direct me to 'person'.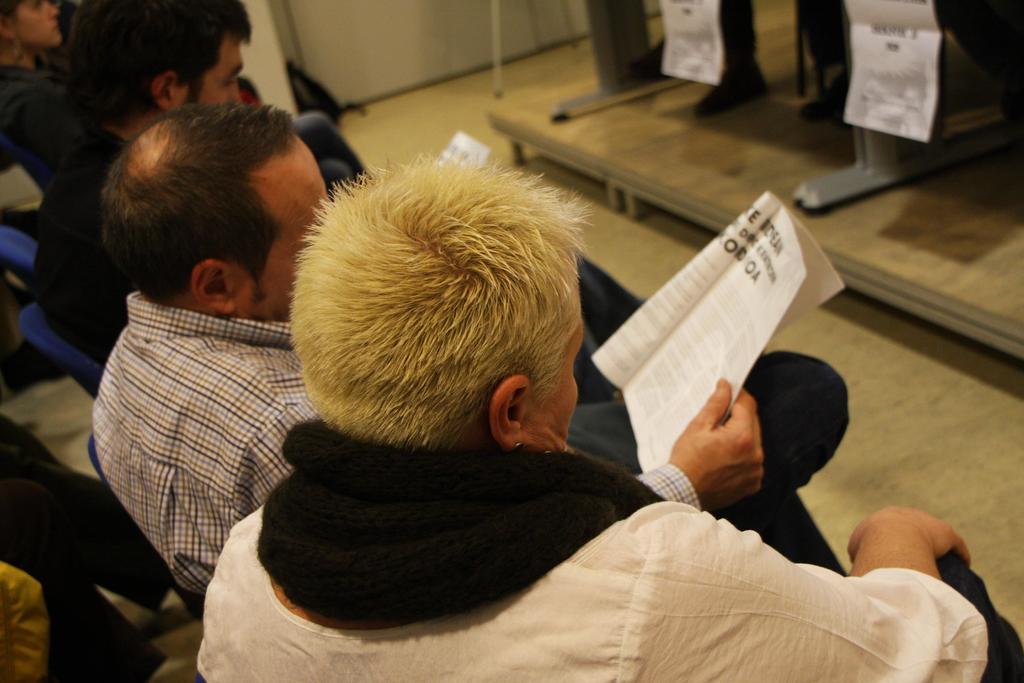
Direction: 0:0:76:168.
